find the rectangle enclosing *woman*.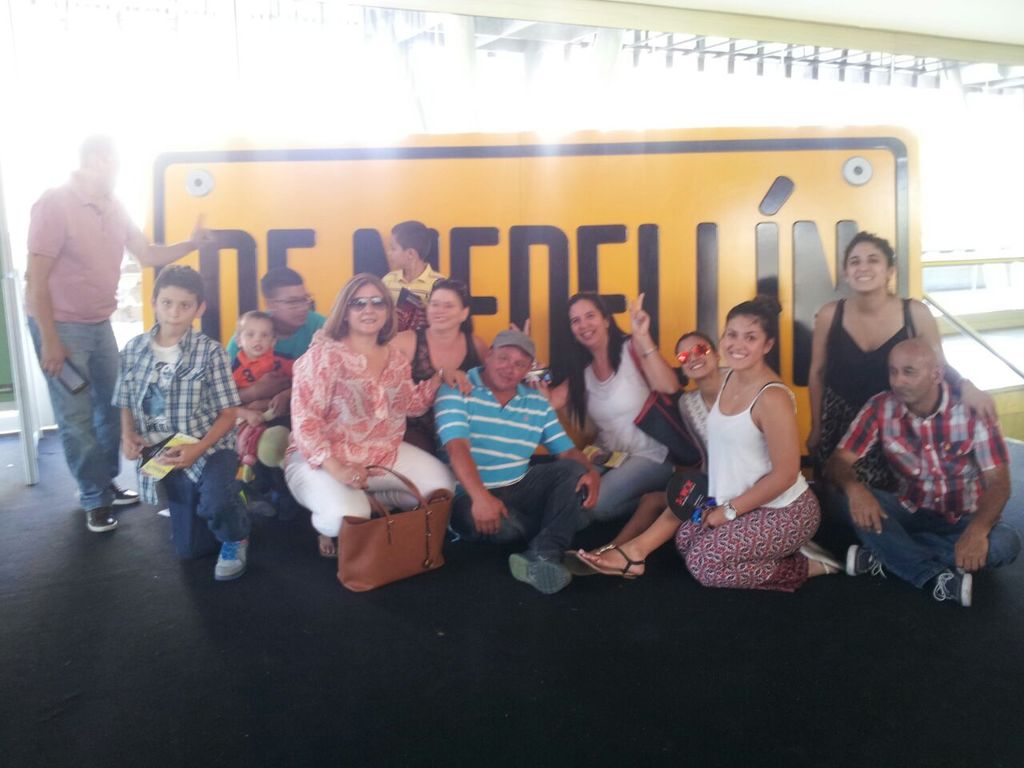
<bbox>505, 293, 685, 523</bbox>.
